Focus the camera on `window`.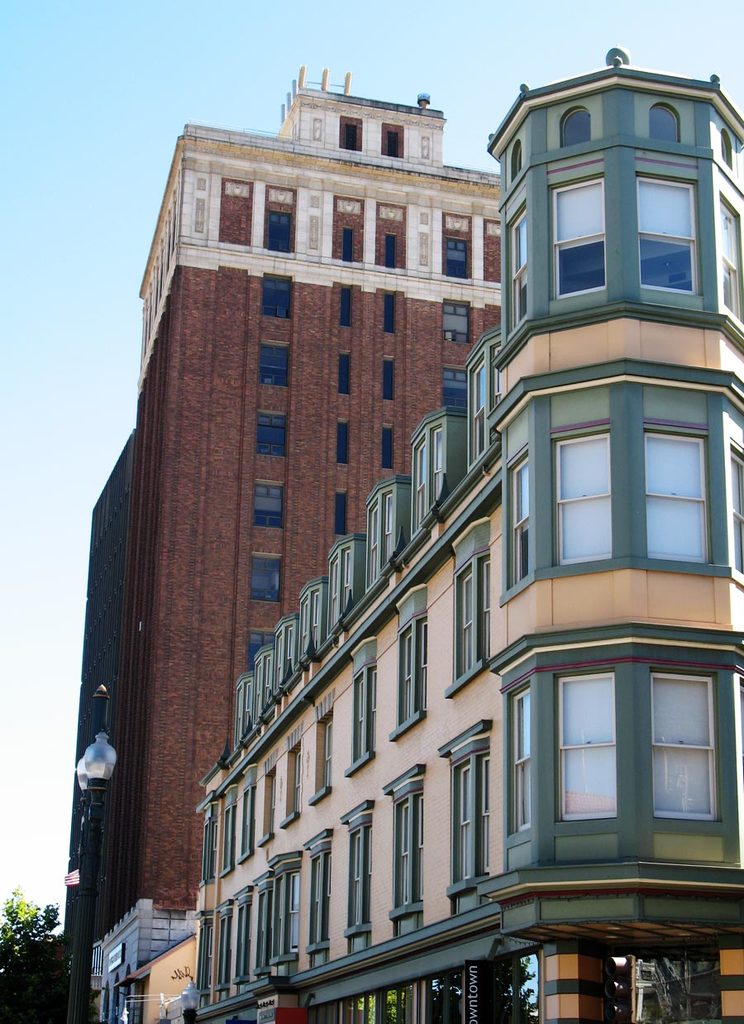
Focus region: [447,758,491,884].
